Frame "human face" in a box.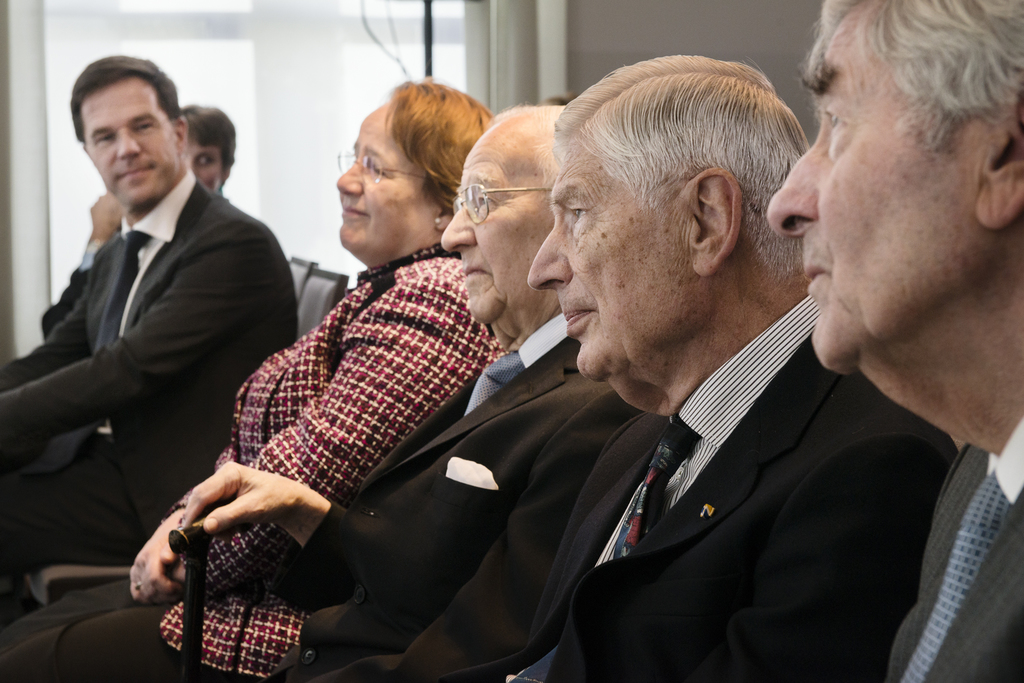
rect(525, 140, 689, 388).
